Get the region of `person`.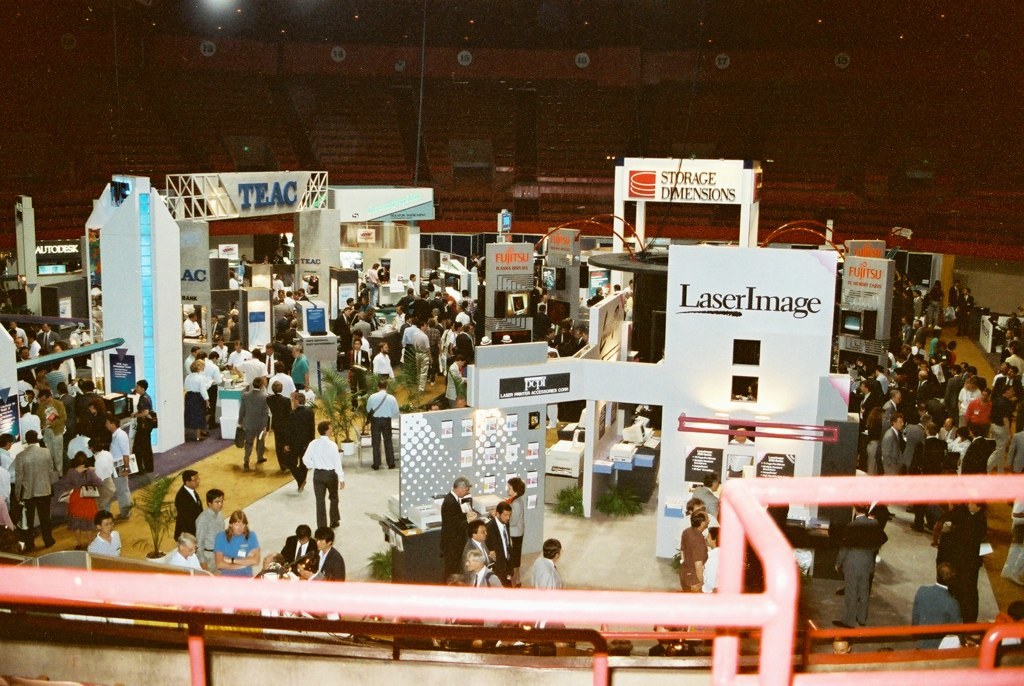
<bbox>168, 532, 200, 571</bbox>.
